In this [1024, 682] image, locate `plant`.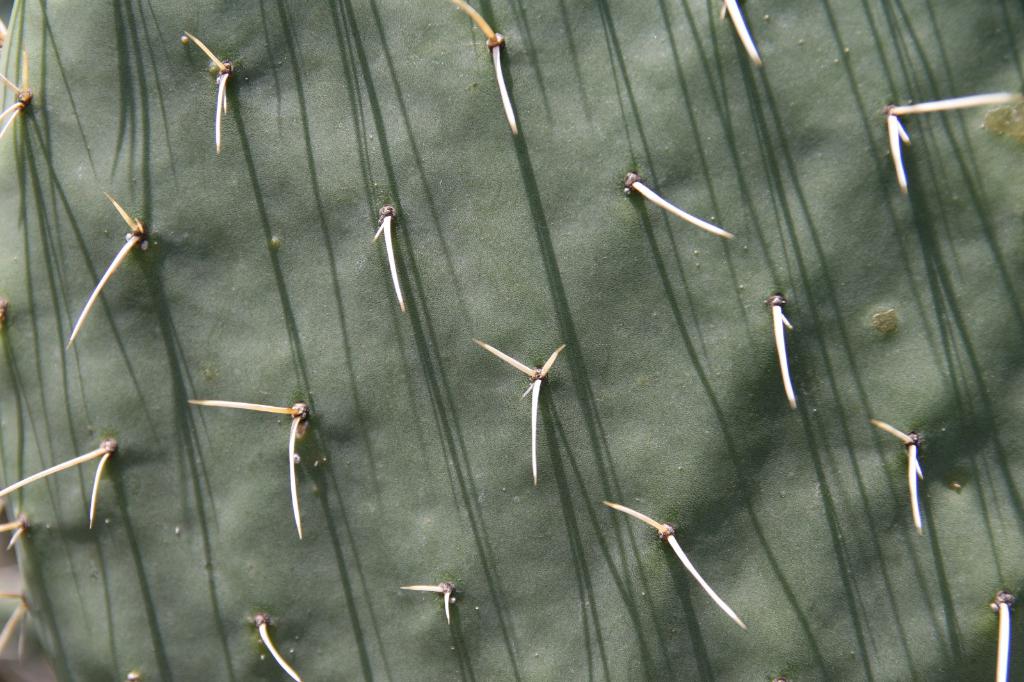
Bounding box: [left=3, top=0, right=1023, bottom=681].
